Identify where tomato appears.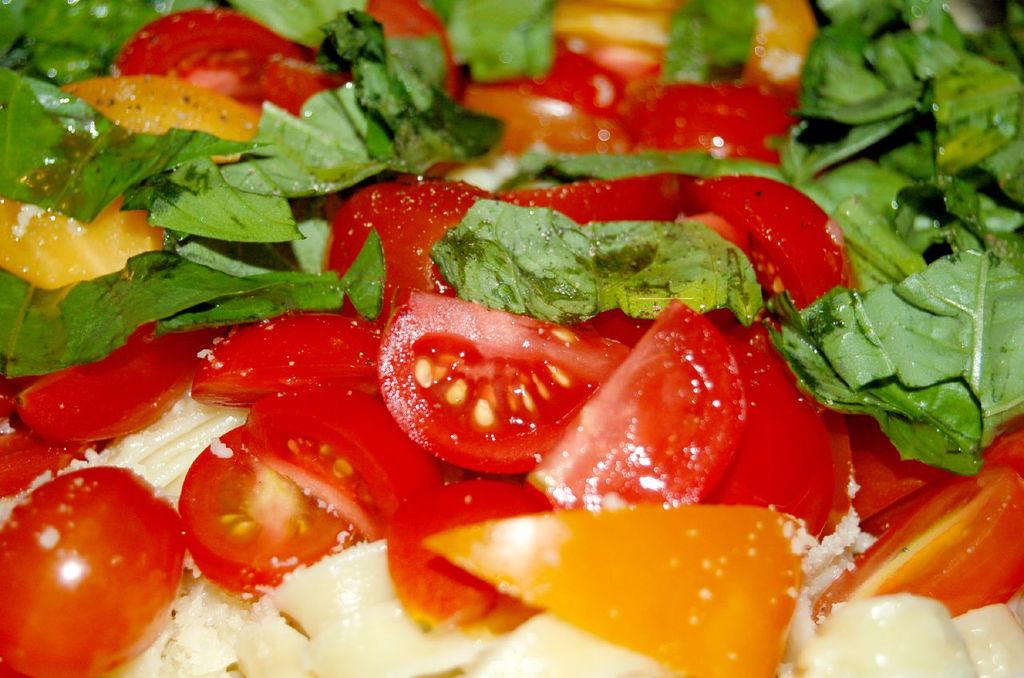
Appears at (left=509, top=170, right=691, bottom=222).
